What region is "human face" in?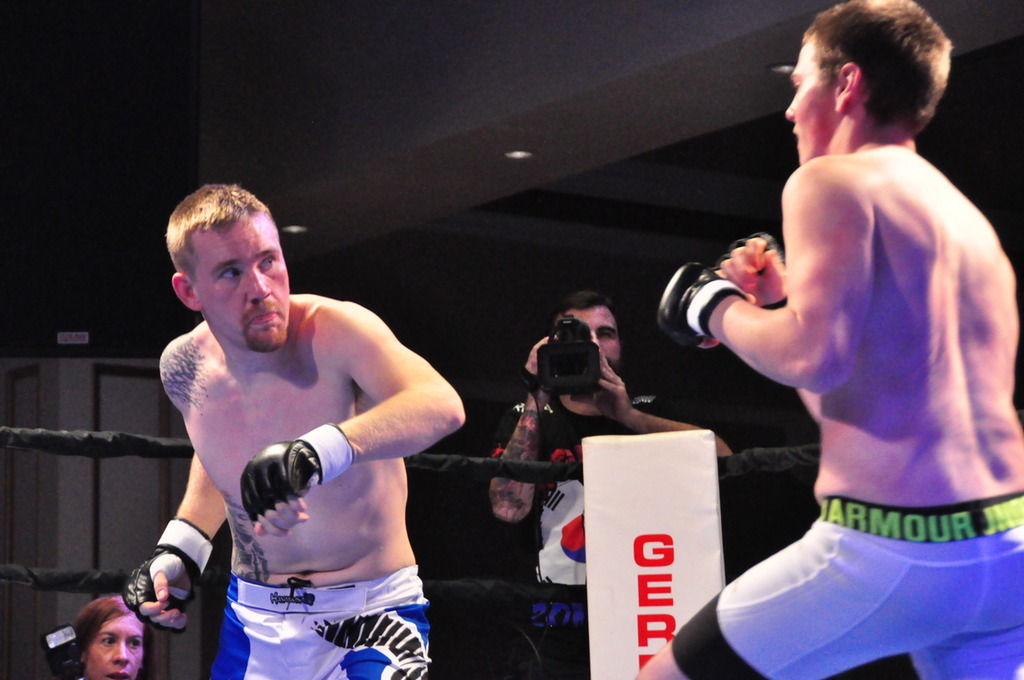
782,35,830,167.
